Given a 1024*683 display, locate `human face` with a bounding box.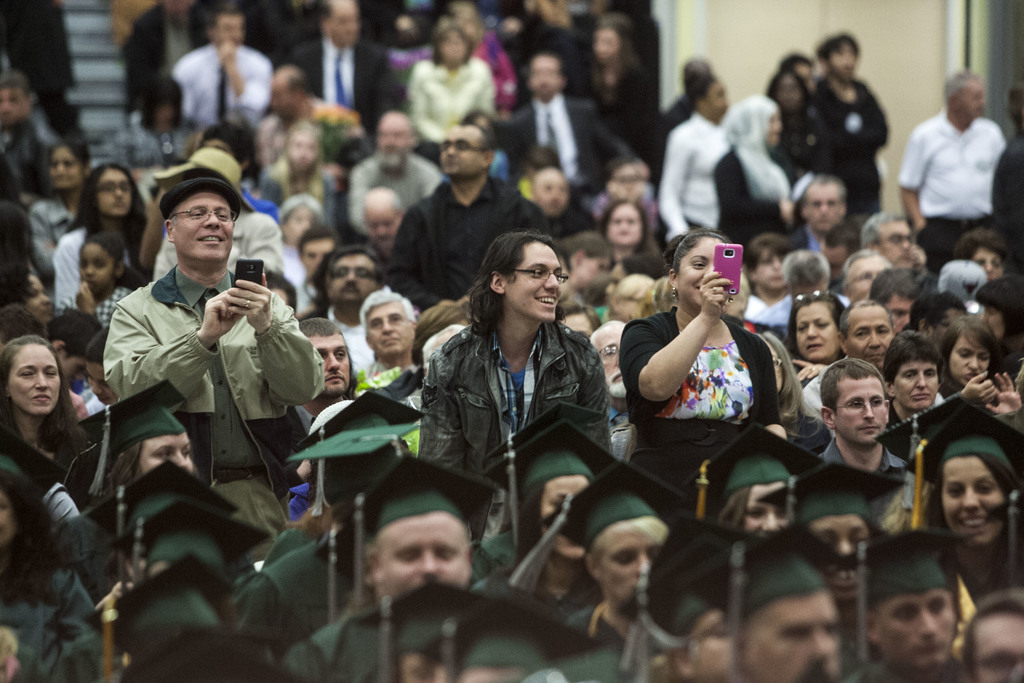
Located: [x1=950, y1=336, x2=991, y2=388].
